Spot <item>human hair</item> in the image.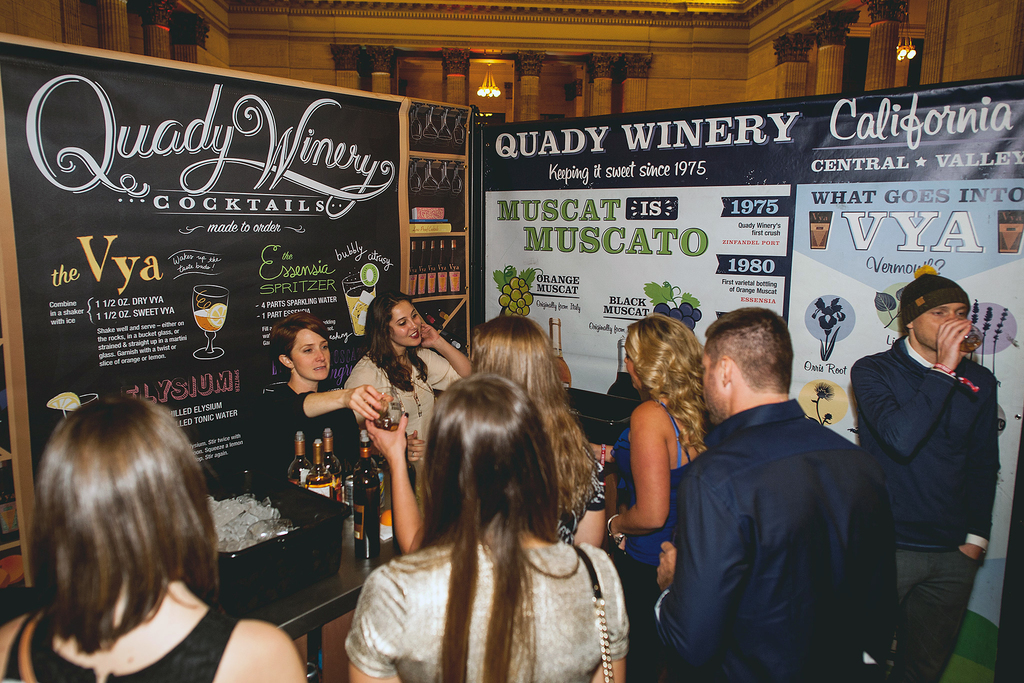
<item>human hair</item> found at [26, 396, 218, 680].
